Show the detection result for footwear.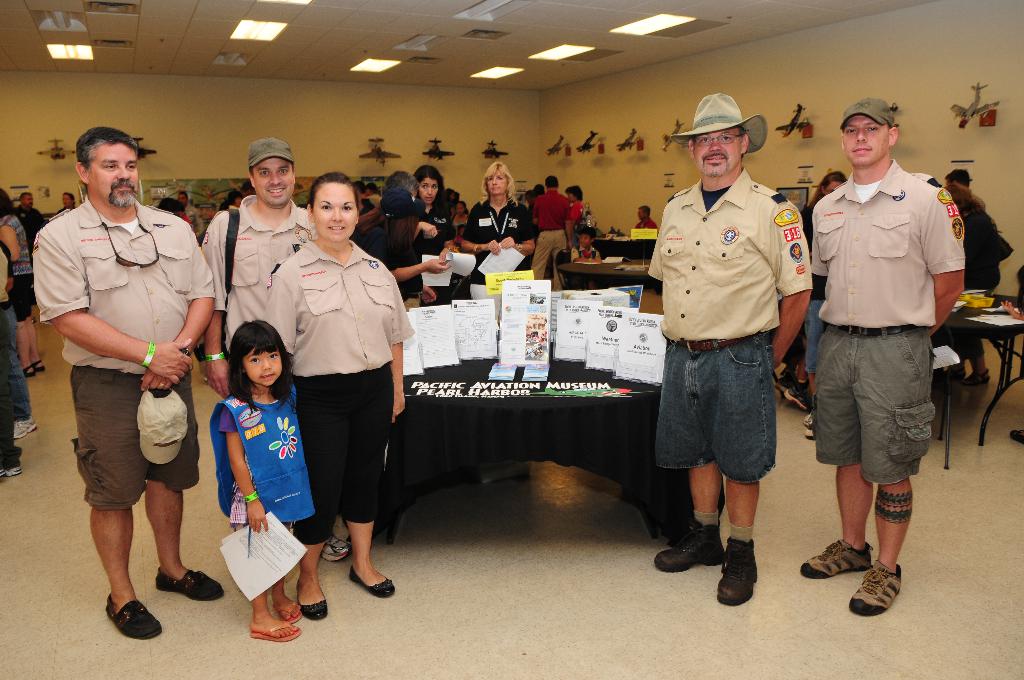
crop(6, 459, 22, 476).
